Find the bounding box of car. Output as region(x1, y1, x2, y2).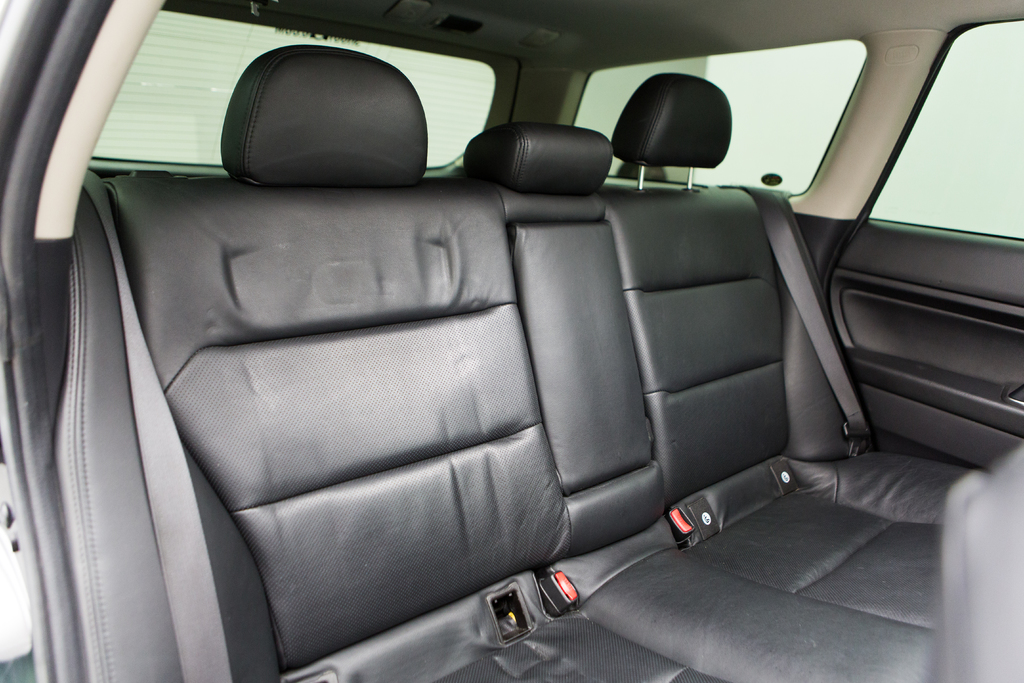
region(0, 0, 1023, 682).
